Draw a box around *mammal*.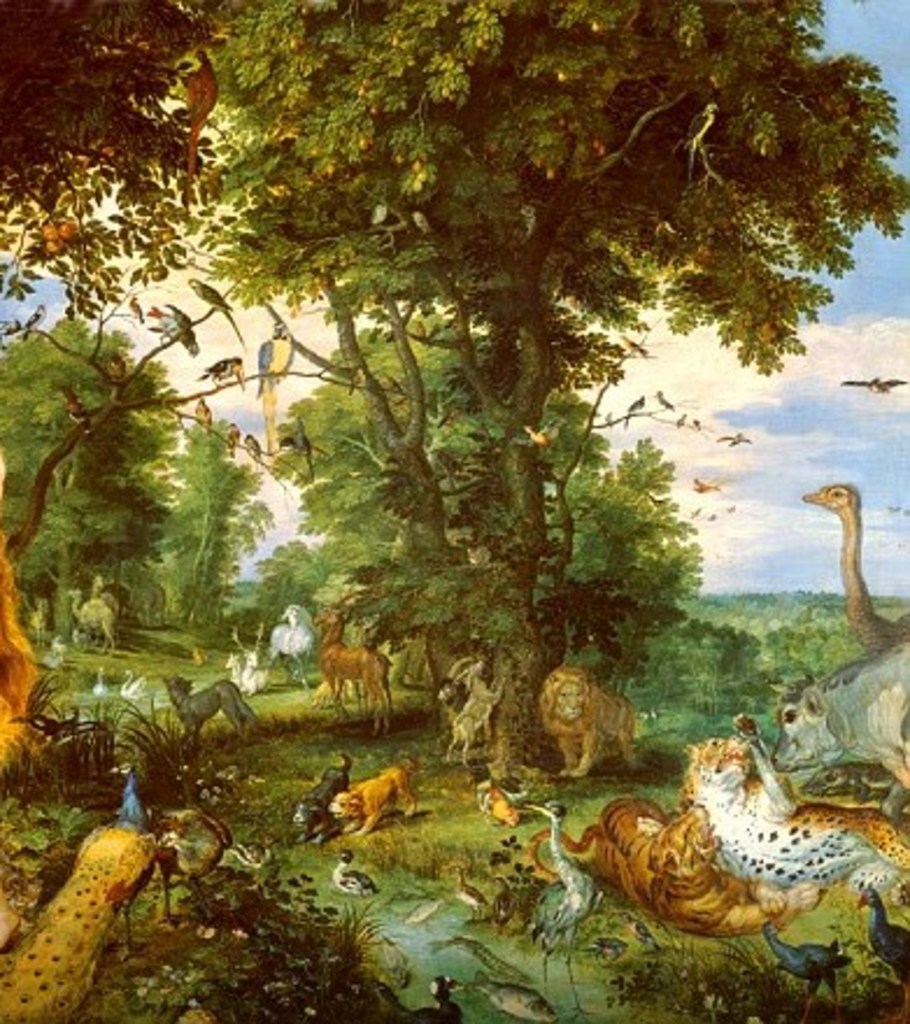
detection(310, 603, 396, 735).
